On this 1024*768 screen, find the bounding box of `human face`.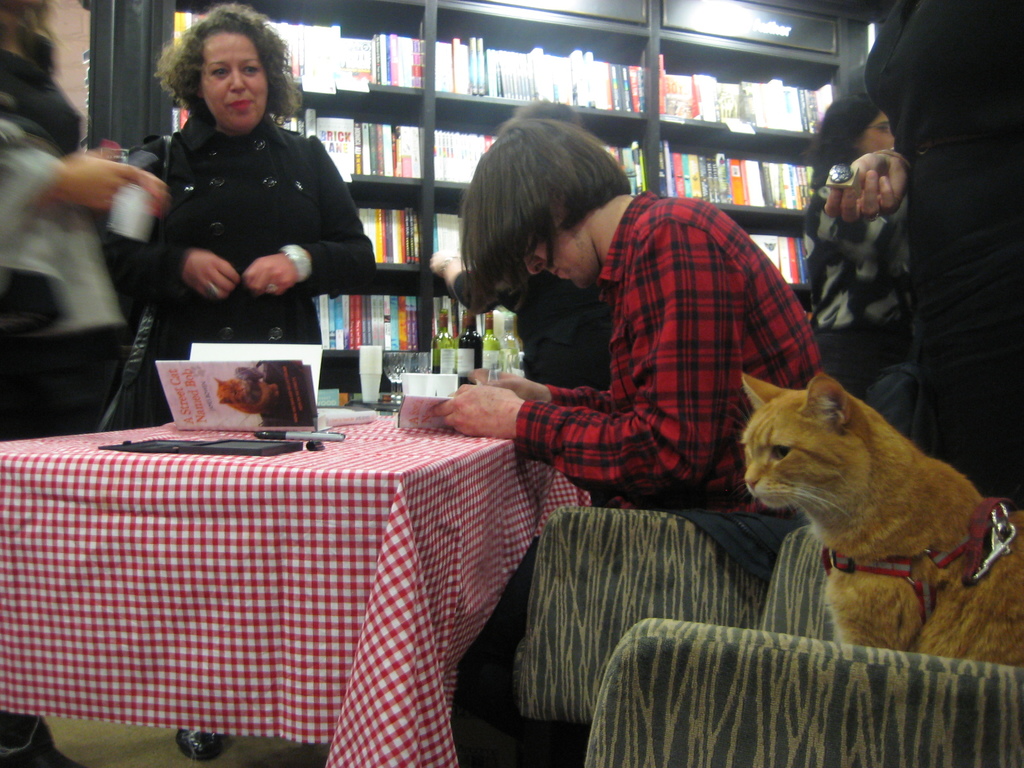
Bounding box: 202 35 271 131.
